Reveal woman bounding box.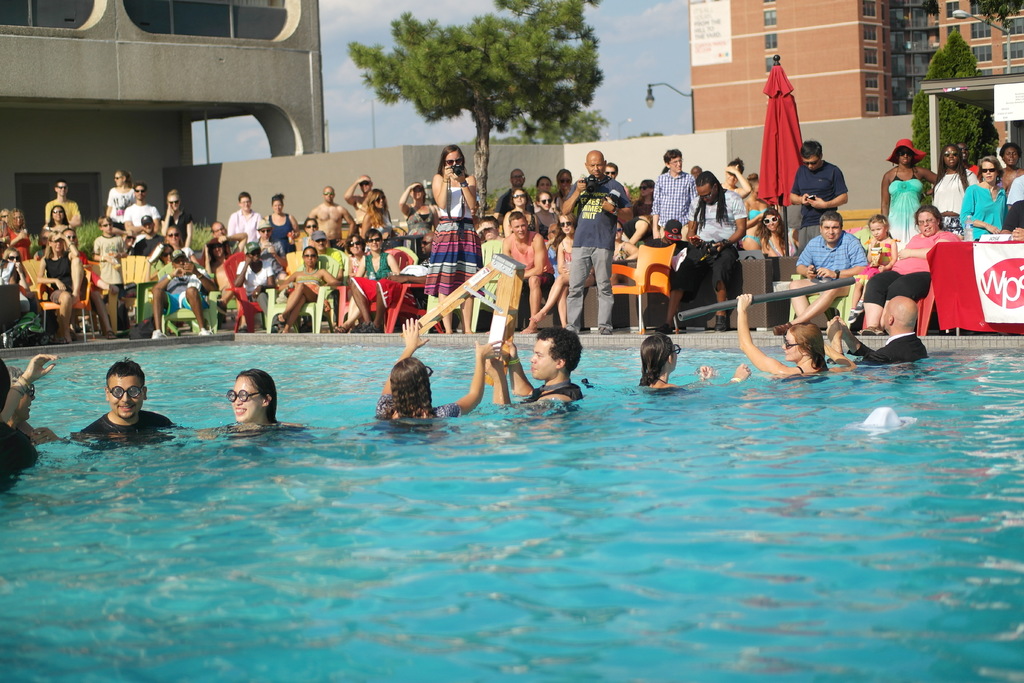
Revealed: <region>927, 138, 977, 221</region>.
